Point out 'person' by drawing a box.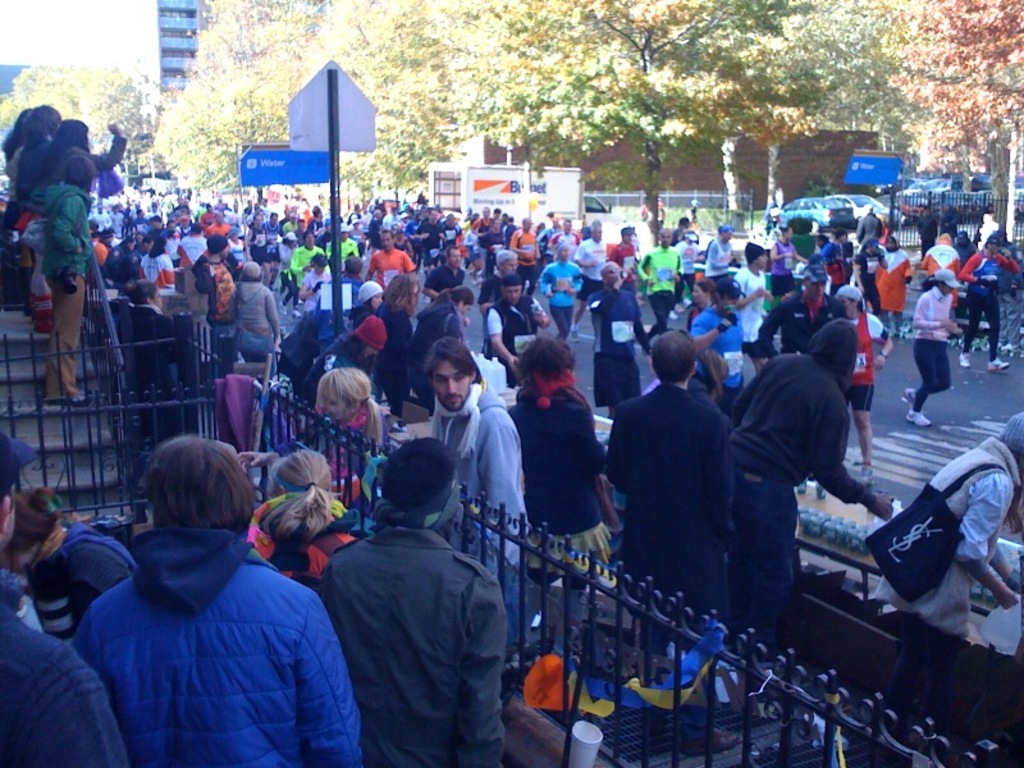
bbox=[852, 238, 888, 314].
